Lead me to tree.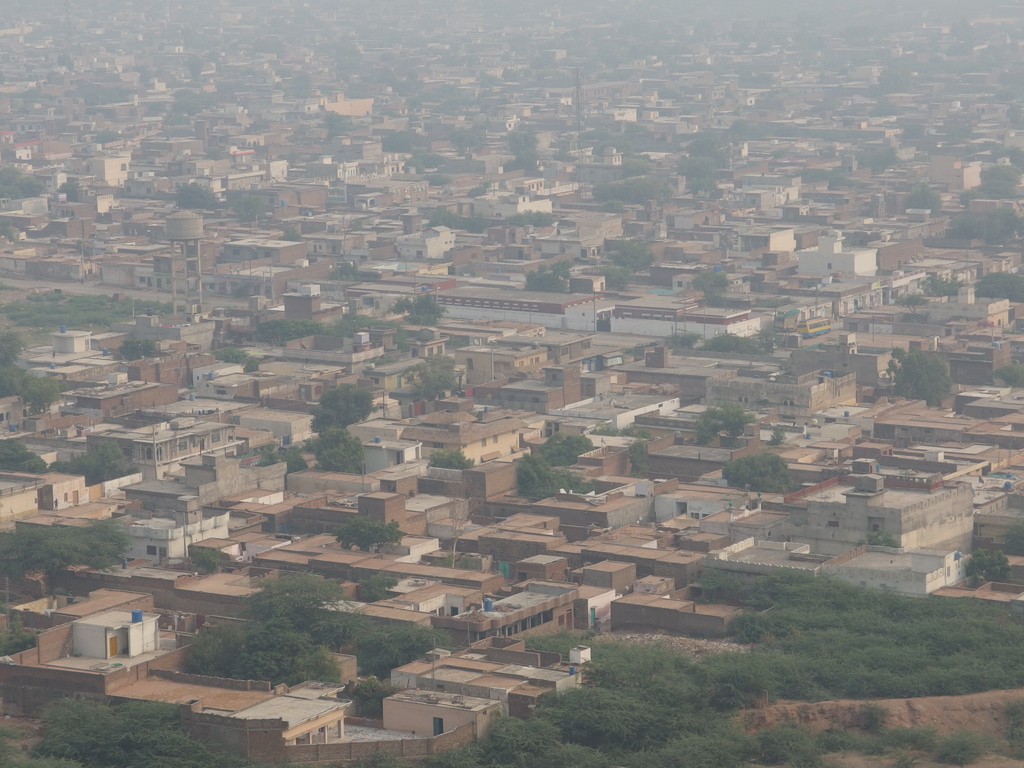
Lead to region(259, 314, 312, 353).
